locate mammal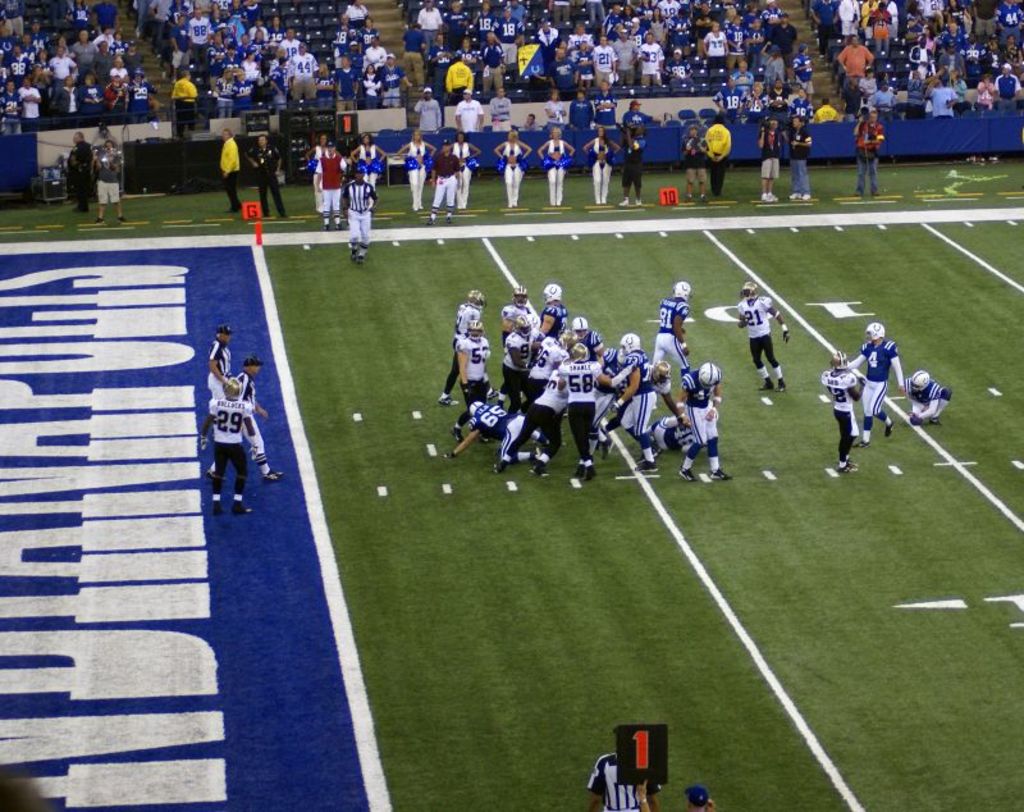
652/283/692/373
